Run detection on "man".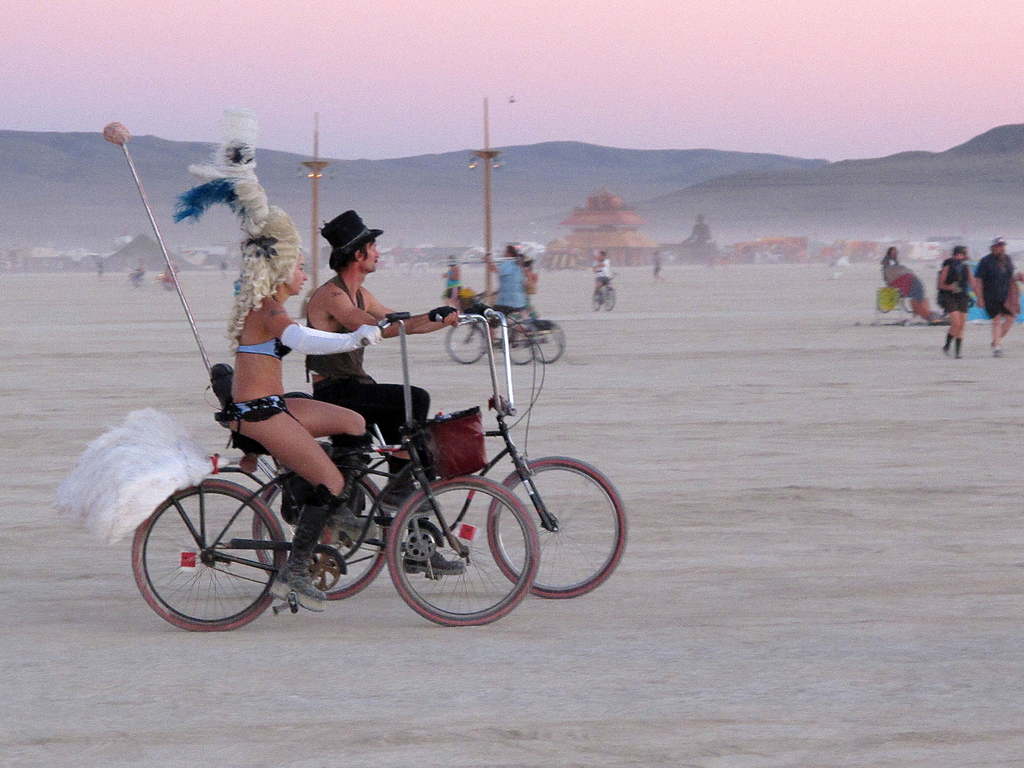
Result: l=479, t=245, r=539, b=335.
